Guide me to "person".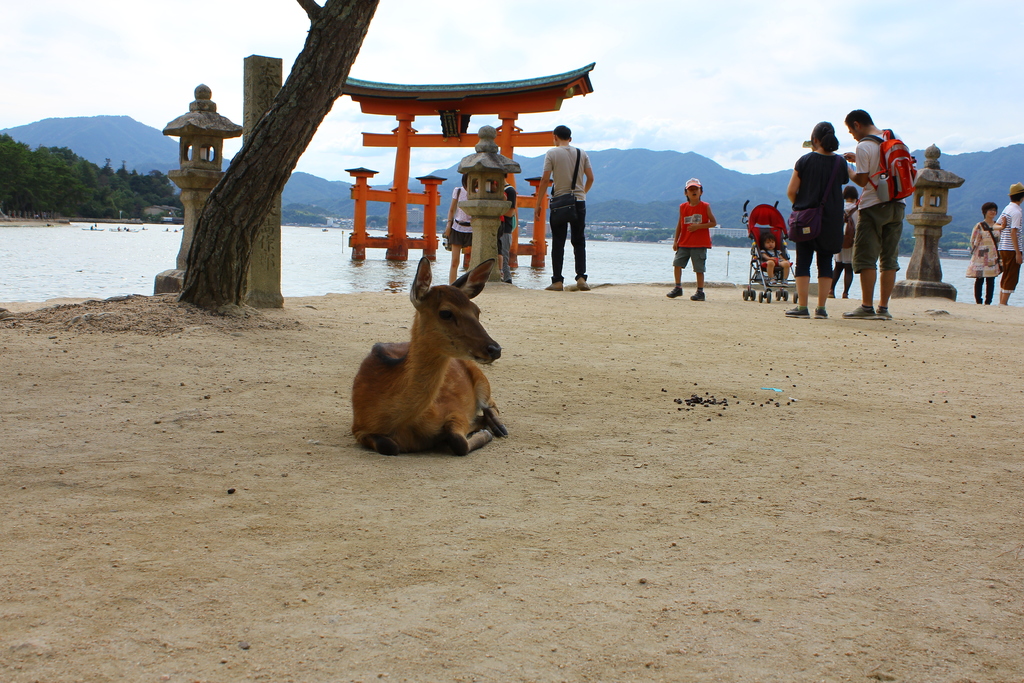
Guidance: 966/202/1003/302.
